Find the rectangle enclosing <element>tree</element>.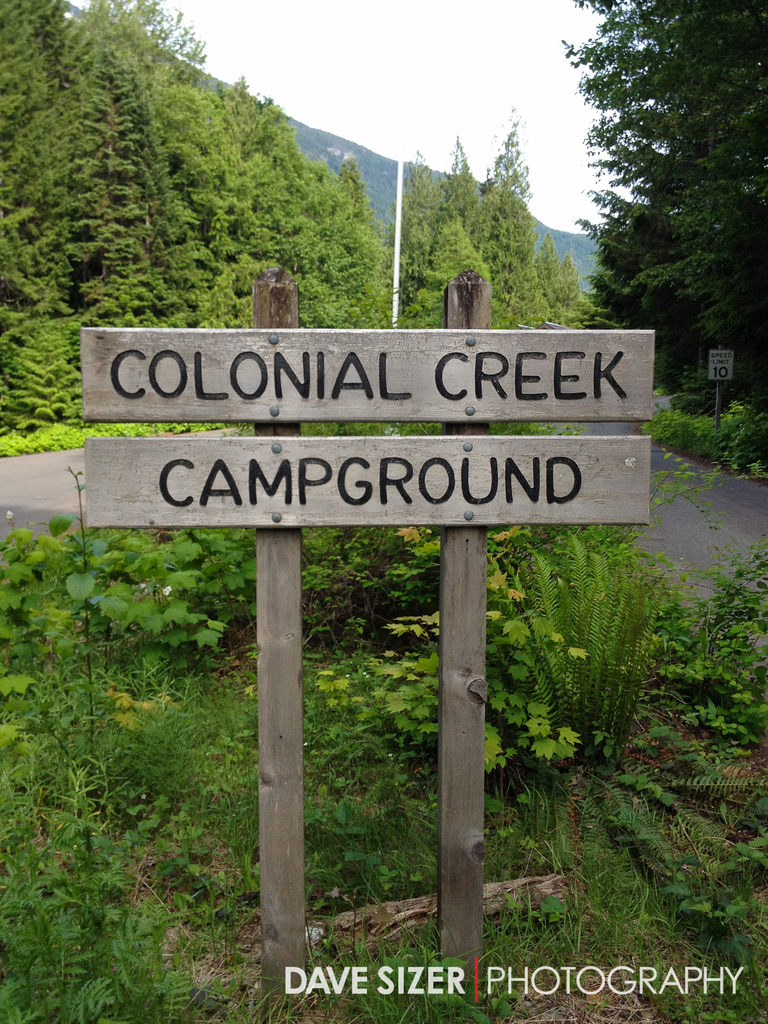
region(473, 127, 538, 344).
